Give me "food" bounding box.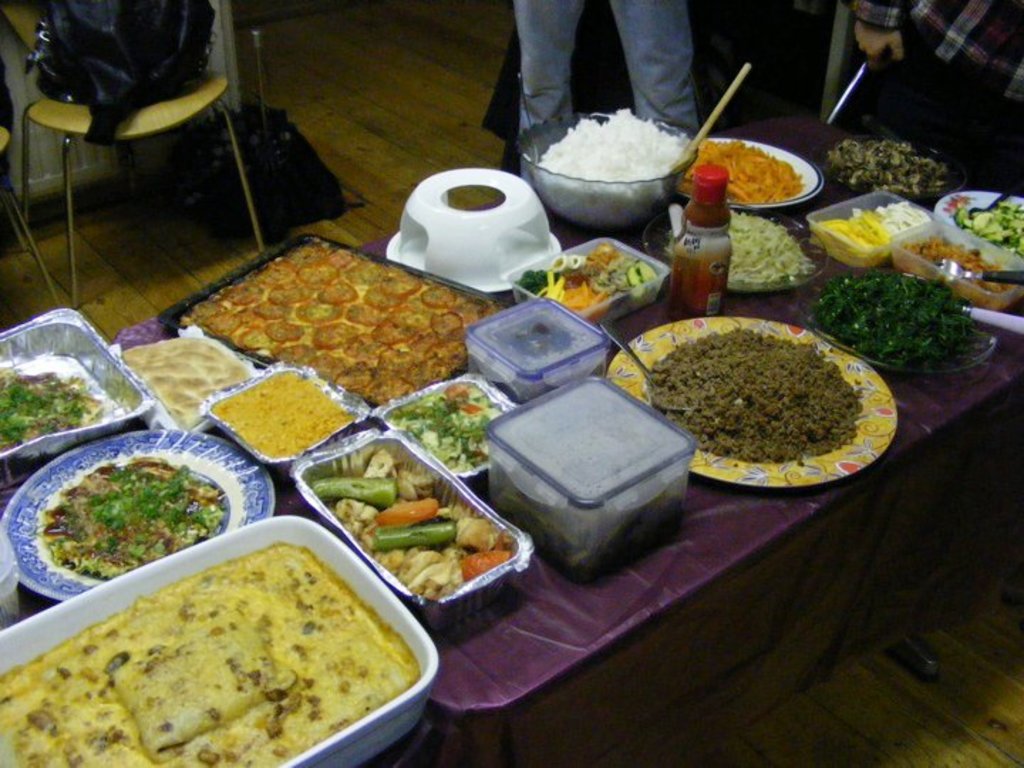
crop(724, 209, 816, 279).
